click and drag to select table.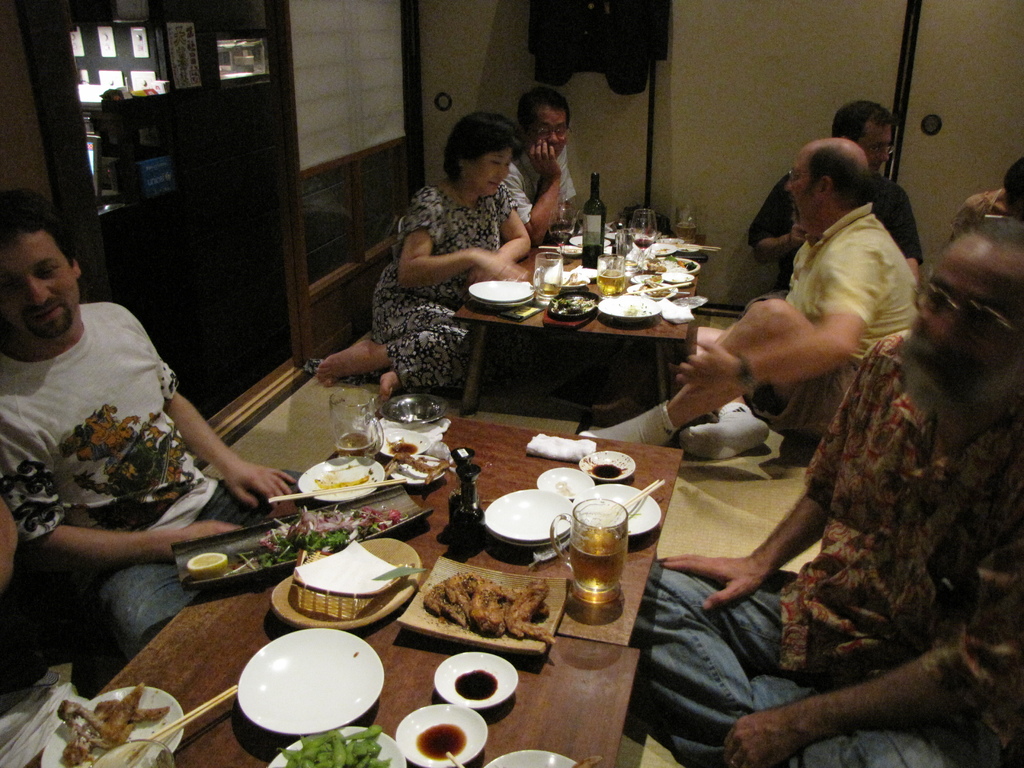
Selection: rect(26, 559, 643, 767).
